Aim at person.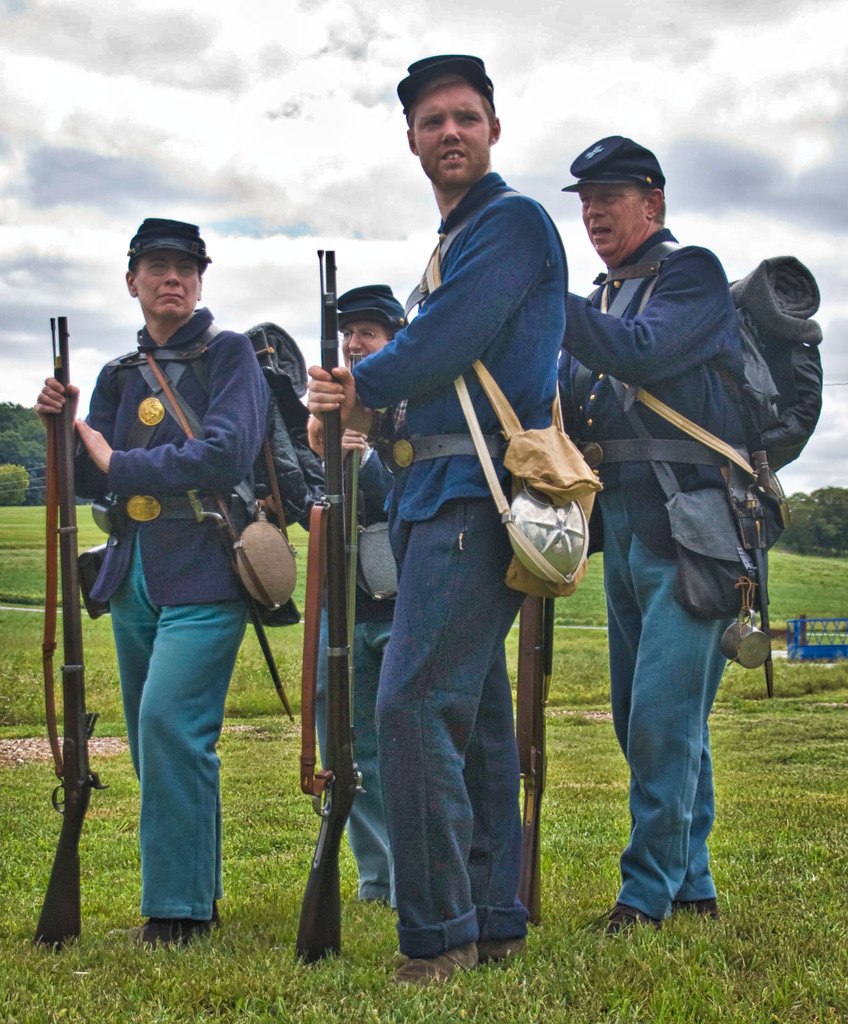
Aimed at <region>309, 289, 412, 929</region>.
